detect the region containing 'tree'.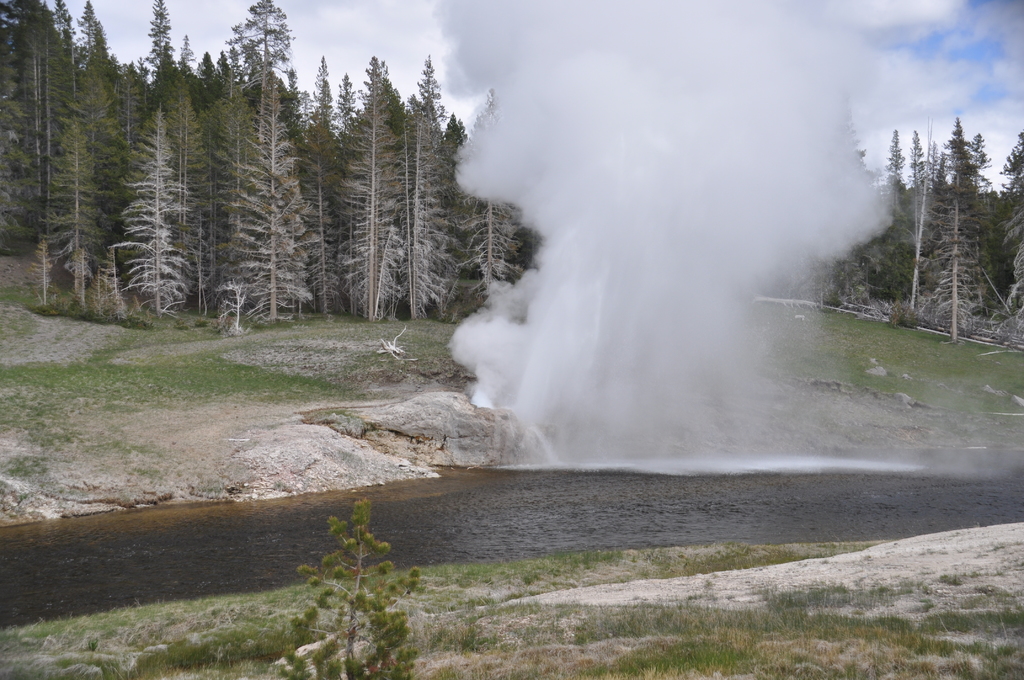
{"x1": 73, "y1": 0, "x2": 98, "y2": 186}.
